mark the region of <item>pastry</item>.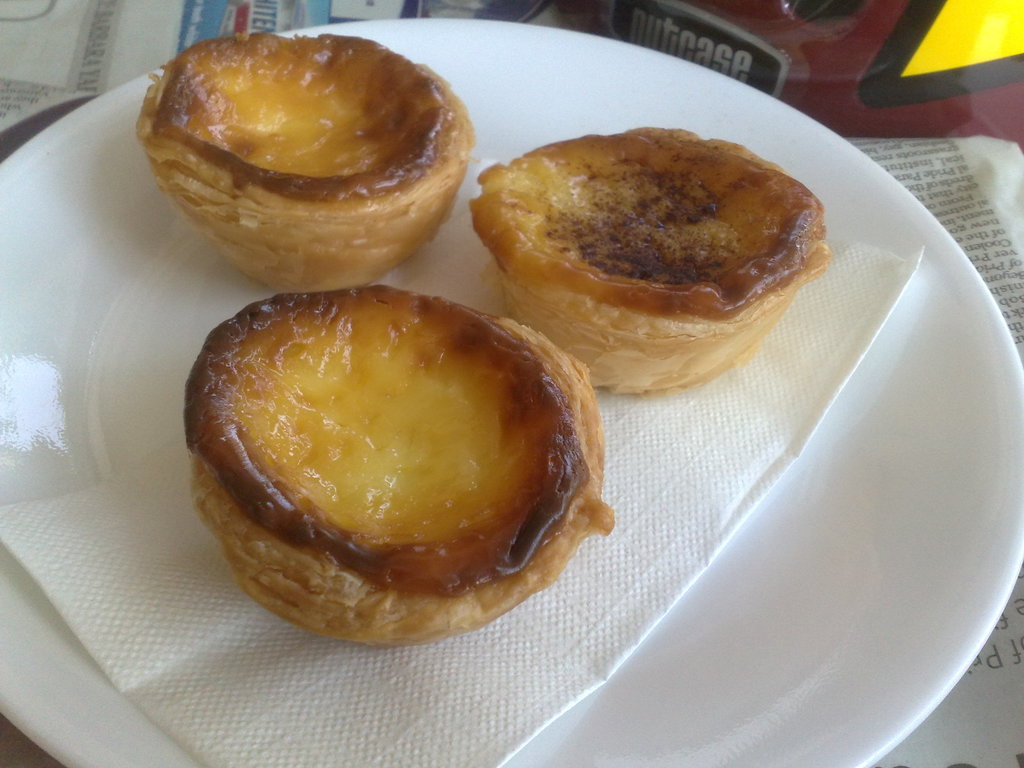
Region: [left=183, top=287, right=614, bottom=647].
